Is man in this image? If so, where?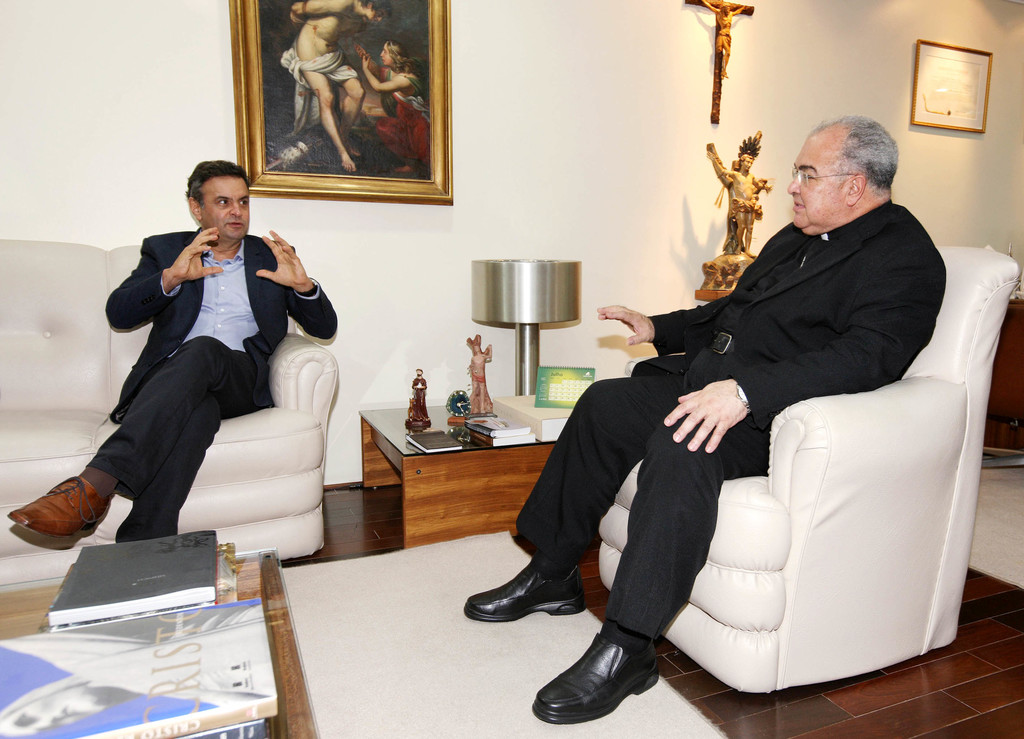
Yes, at 12, 159, 342, 544.
